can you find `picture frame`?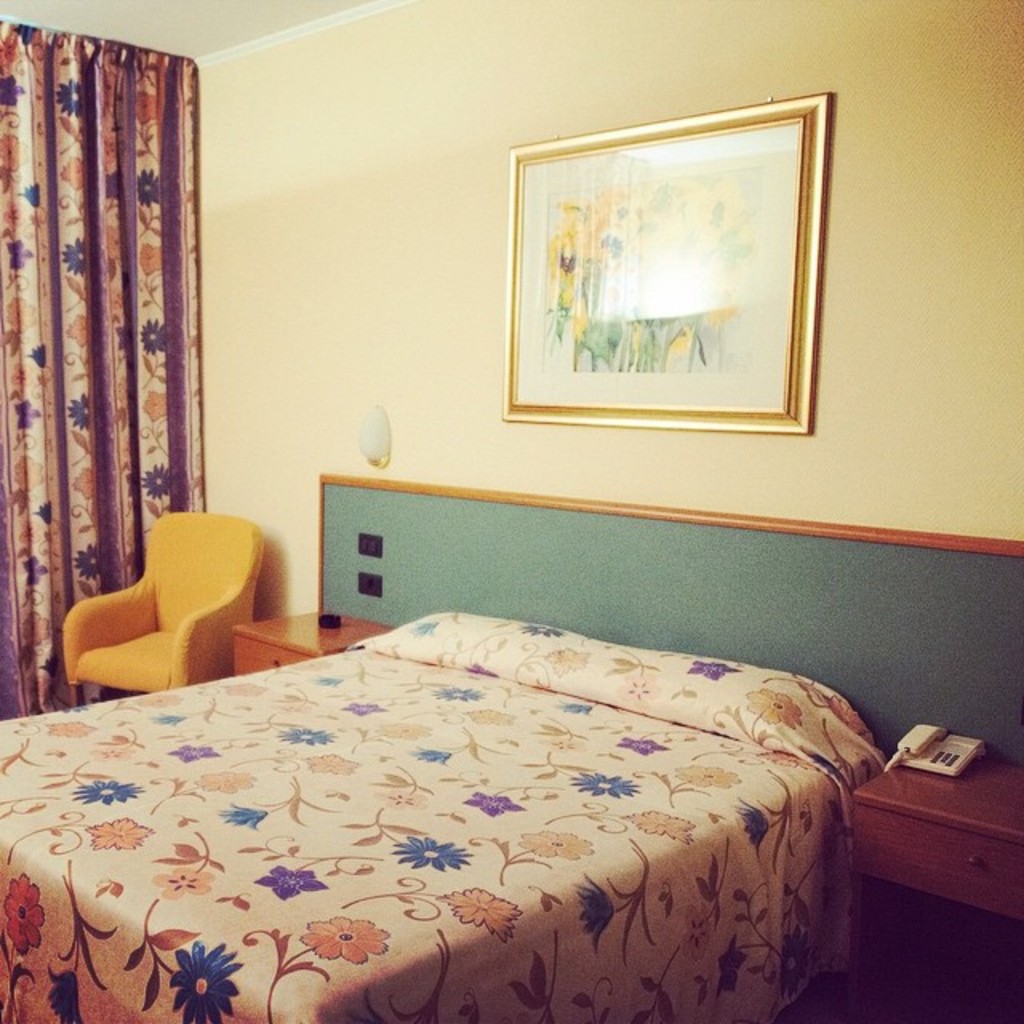
Yes, bounding box: Rect(454, 98, 862, 483).
